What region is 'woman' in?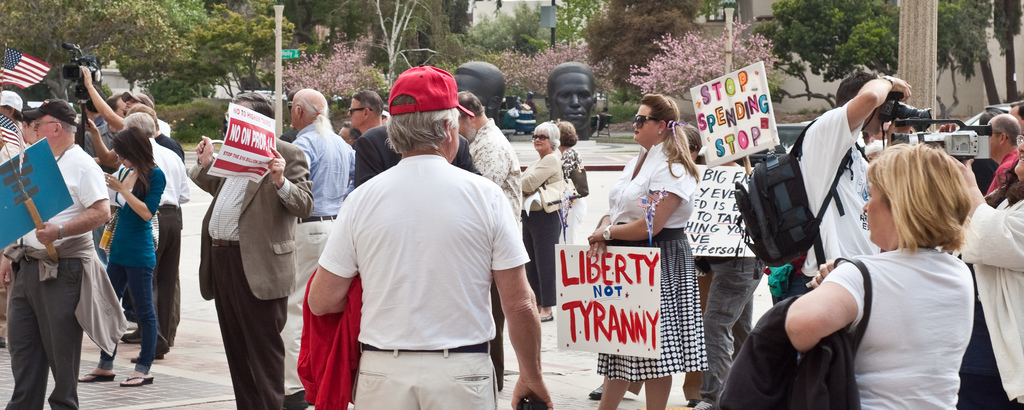
Rect(553, 119, 594, 234).
